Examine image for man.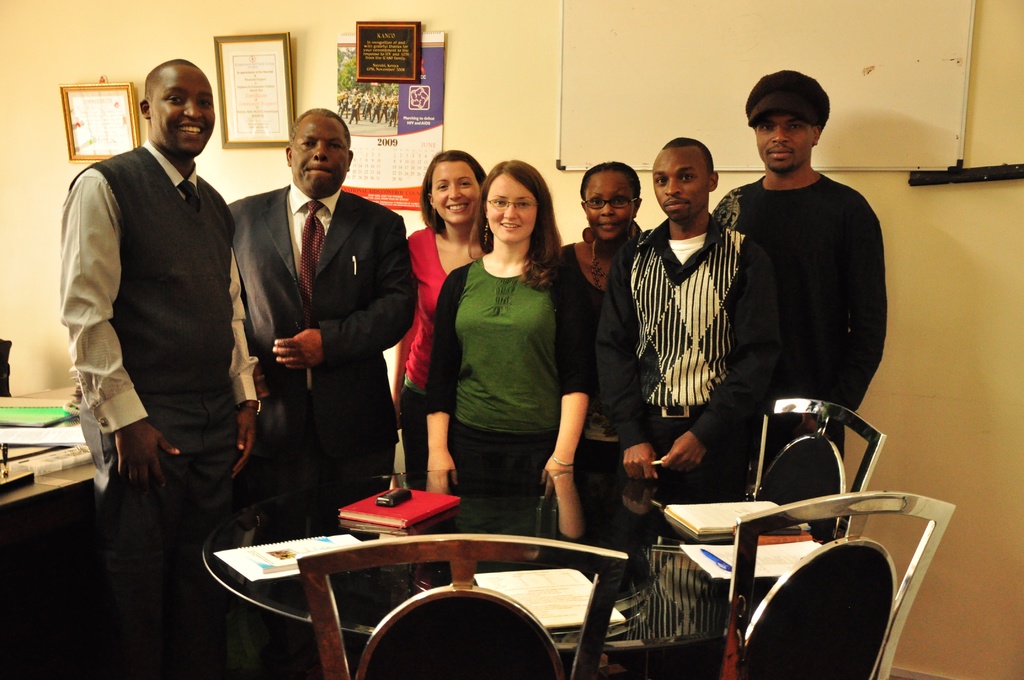
Examination result: Rect(594, 135, 780, 485).
